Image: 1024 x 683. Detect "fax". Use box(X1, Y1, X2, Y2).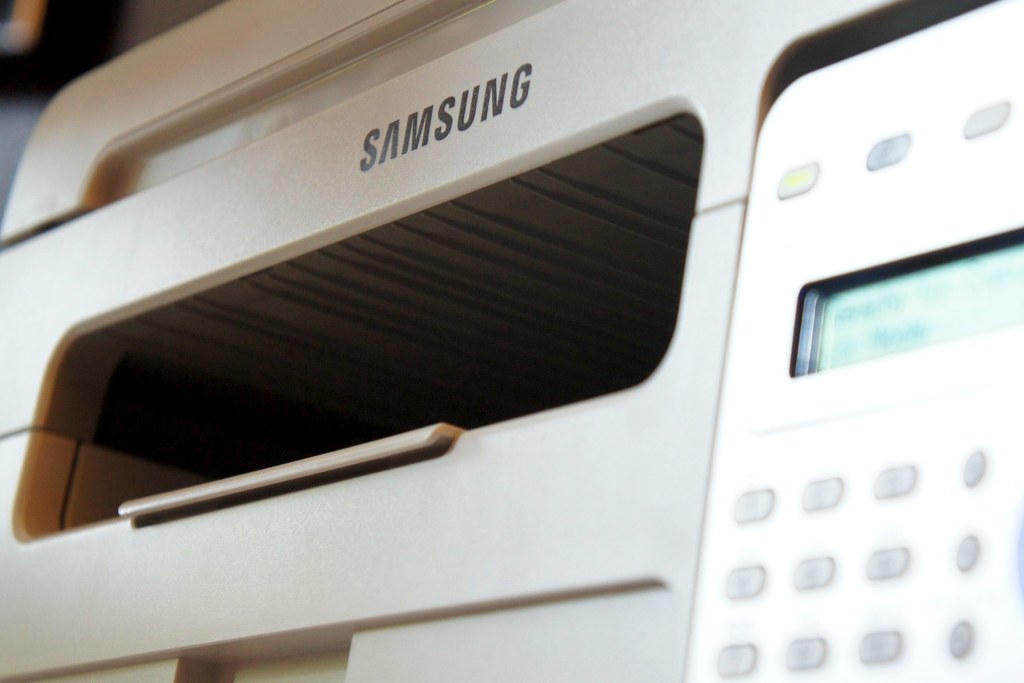
box(0, 0, 1023, 682).
